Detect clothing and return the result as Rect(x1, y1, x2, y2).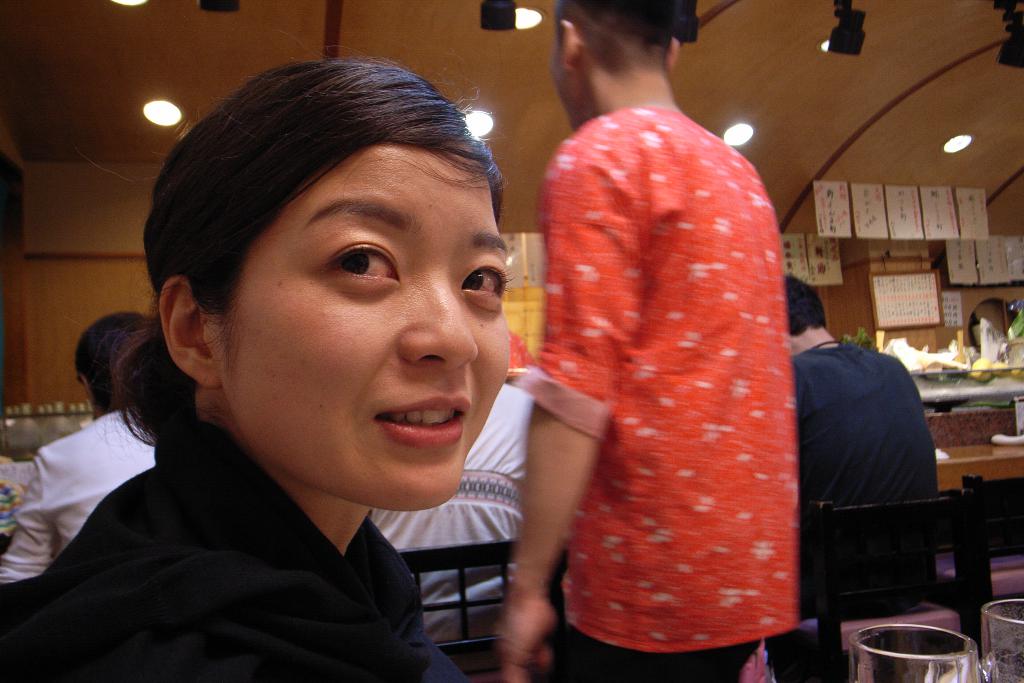
Rect(518, 103, 836, 678).
